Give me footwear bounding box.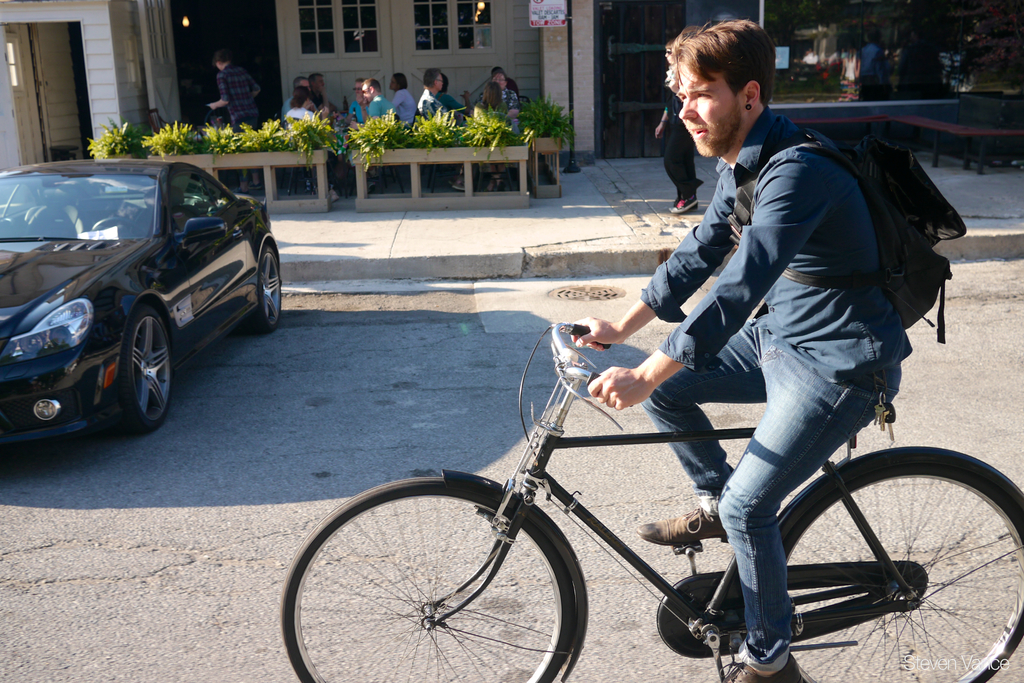
l=634, t=507, r=737, b=543.
